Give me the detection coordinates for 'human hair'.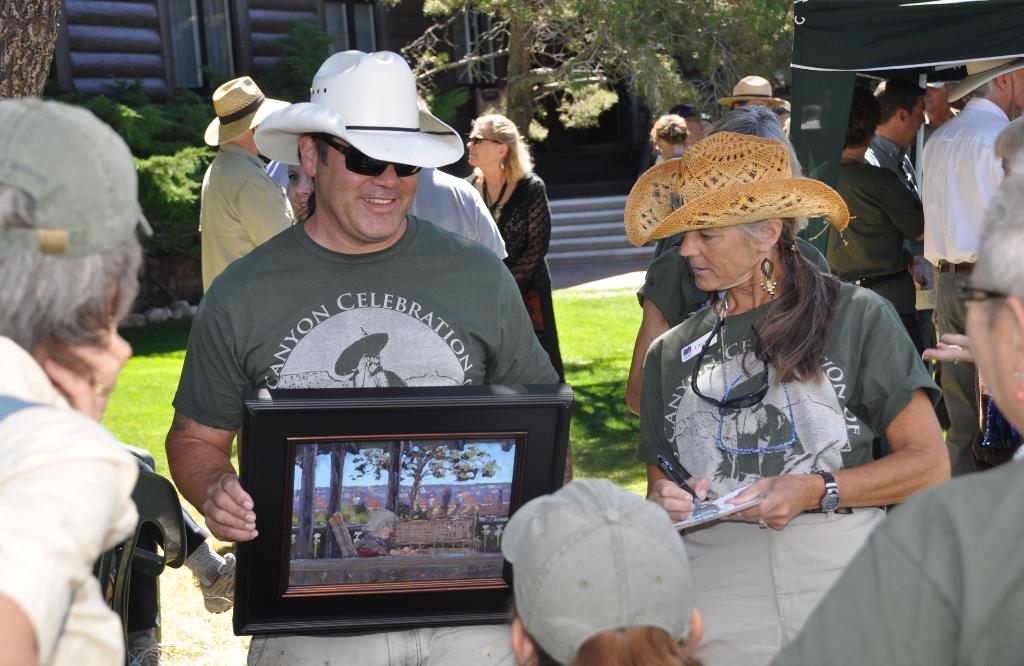
{"x1": 462, "y1": 114, "x2": 533, "y2": 184}.
